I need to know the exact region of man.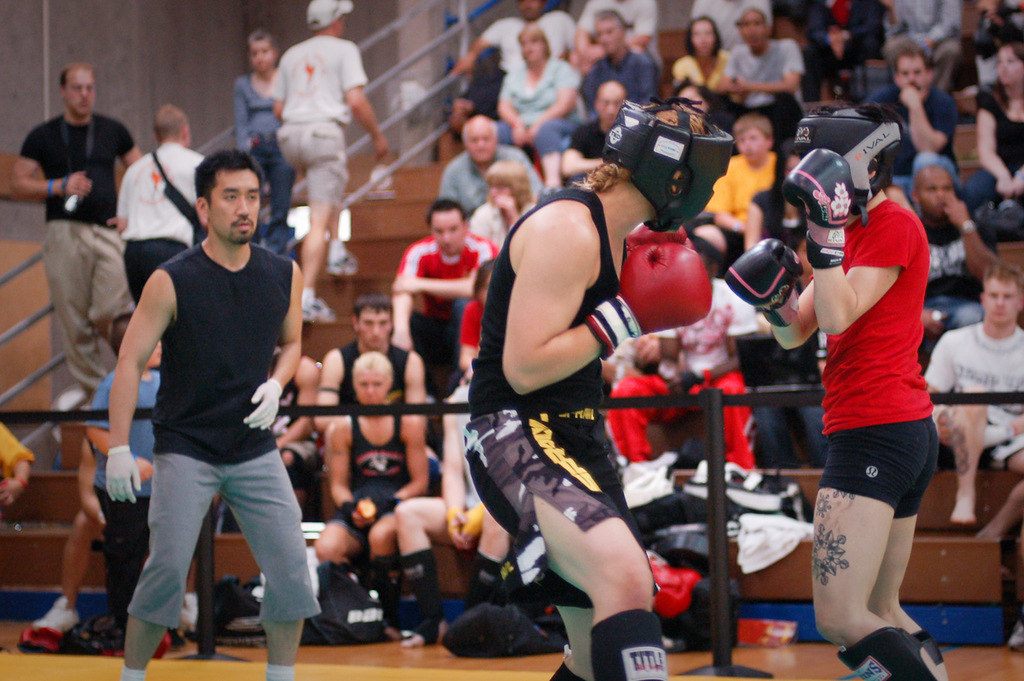
Region: (x1=456, y1=0, x2=600, y2=126).
